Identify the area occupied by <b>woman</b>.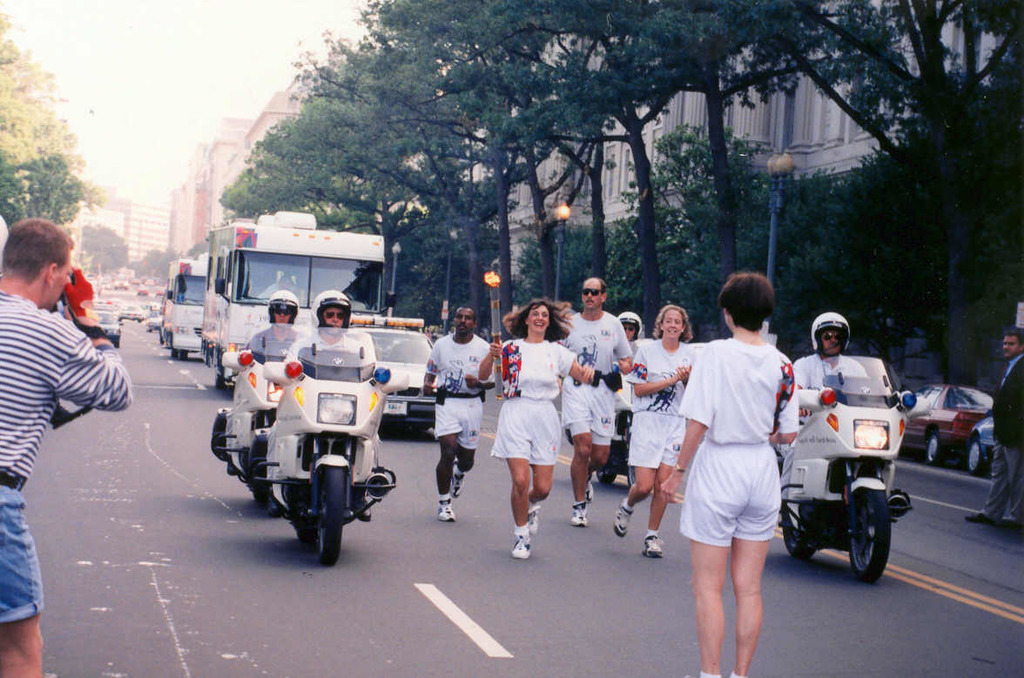
Area: <box>672,277,817,665</box>.
